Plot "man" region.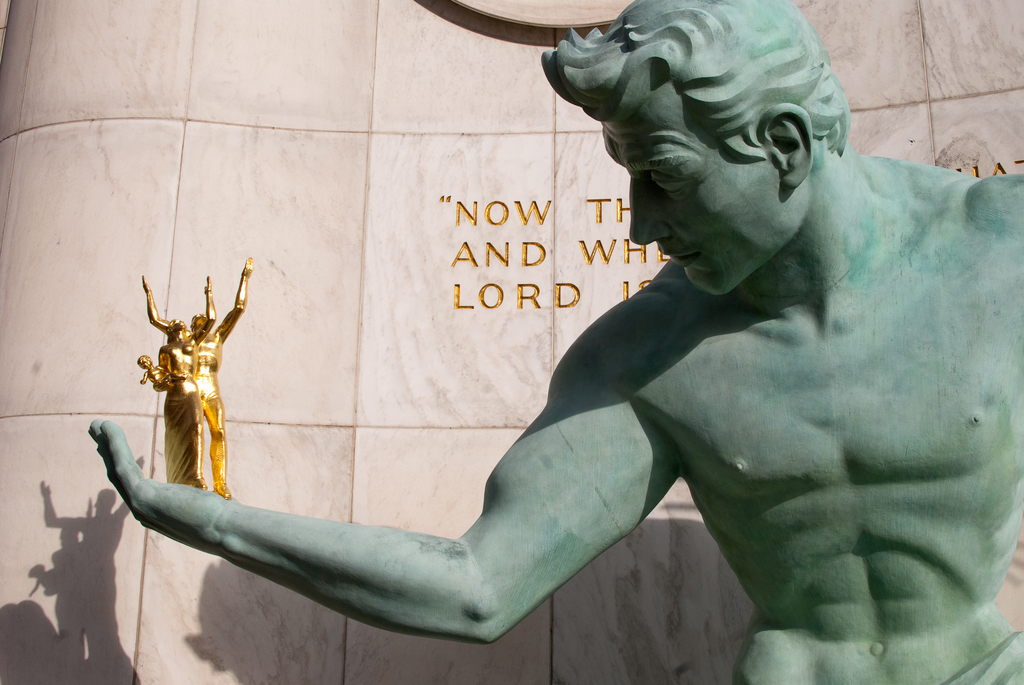
Plotted at [left=141, top=256, right=259, bottom=485].
